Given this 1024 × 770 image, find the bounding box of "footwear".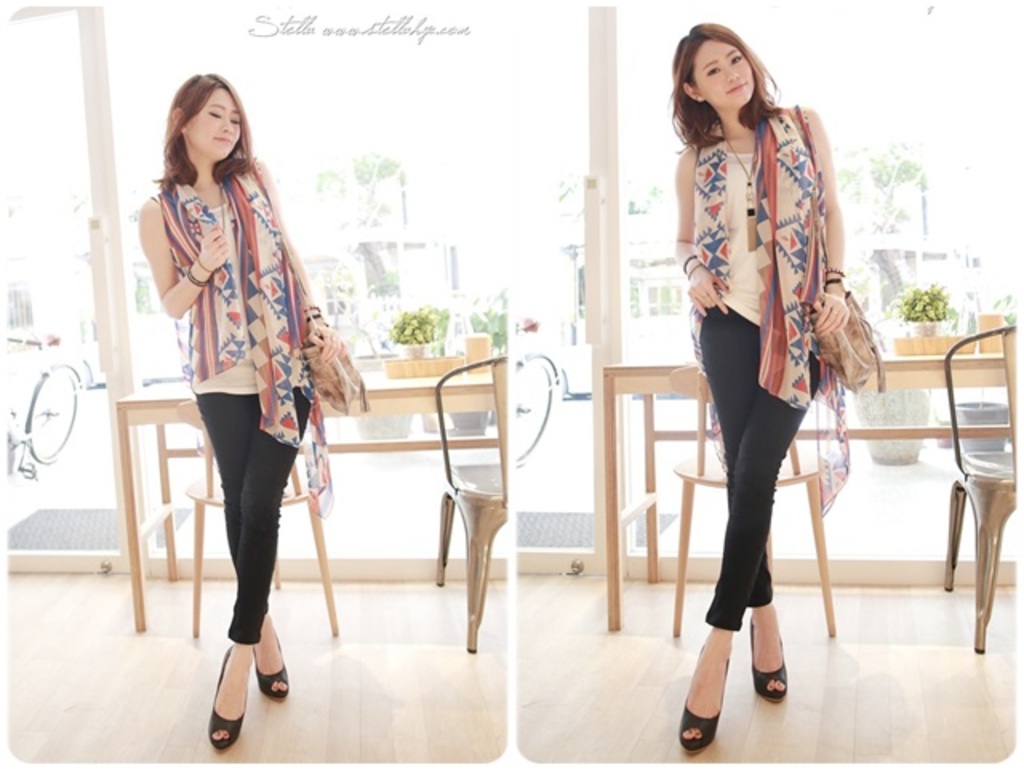
{"x1": 682, "y1": 645, "x2": 733, "y2": 748}.
